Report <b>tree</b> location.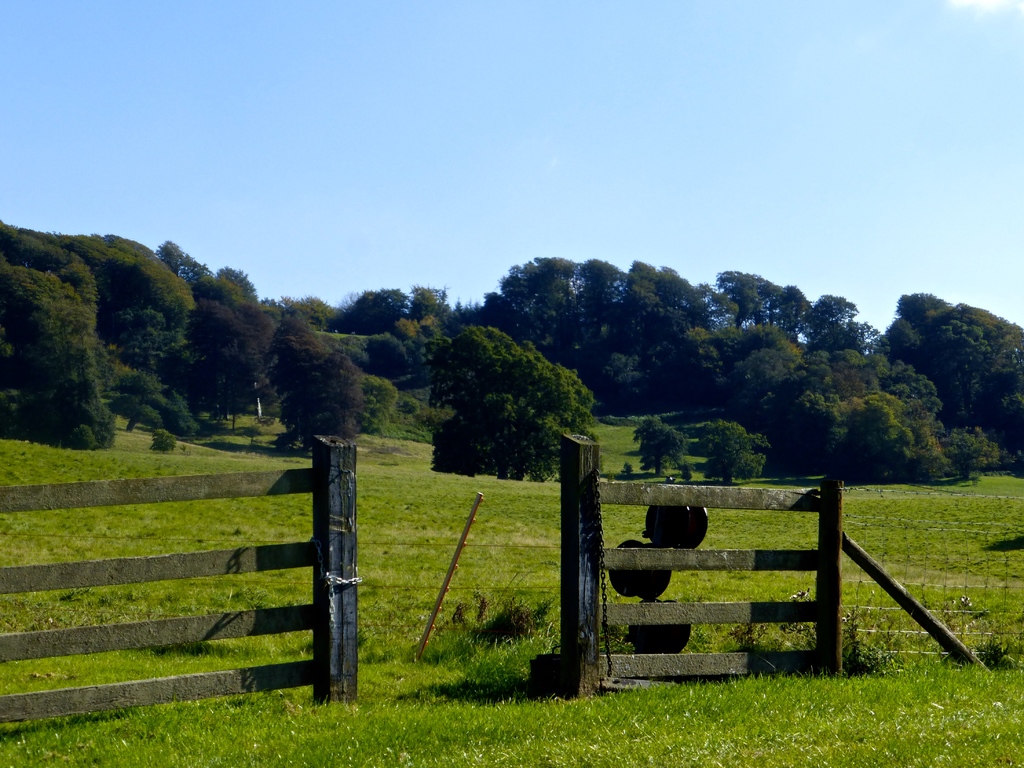
Report: box(0, 220, 92, 311).
